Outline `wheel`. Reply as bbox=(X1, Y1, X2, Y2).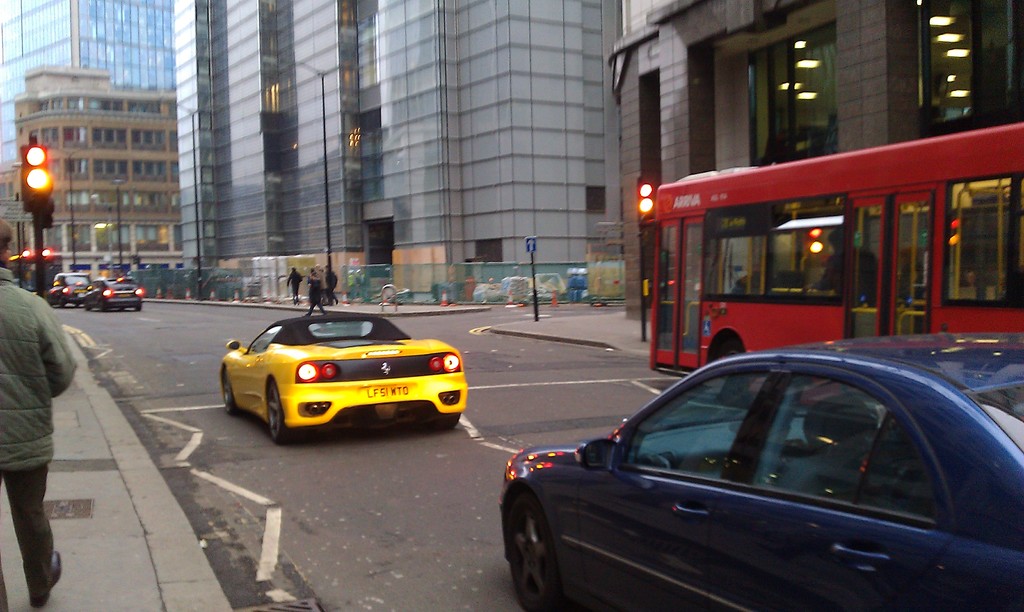
bbox=(223, 370, 237, 415).
